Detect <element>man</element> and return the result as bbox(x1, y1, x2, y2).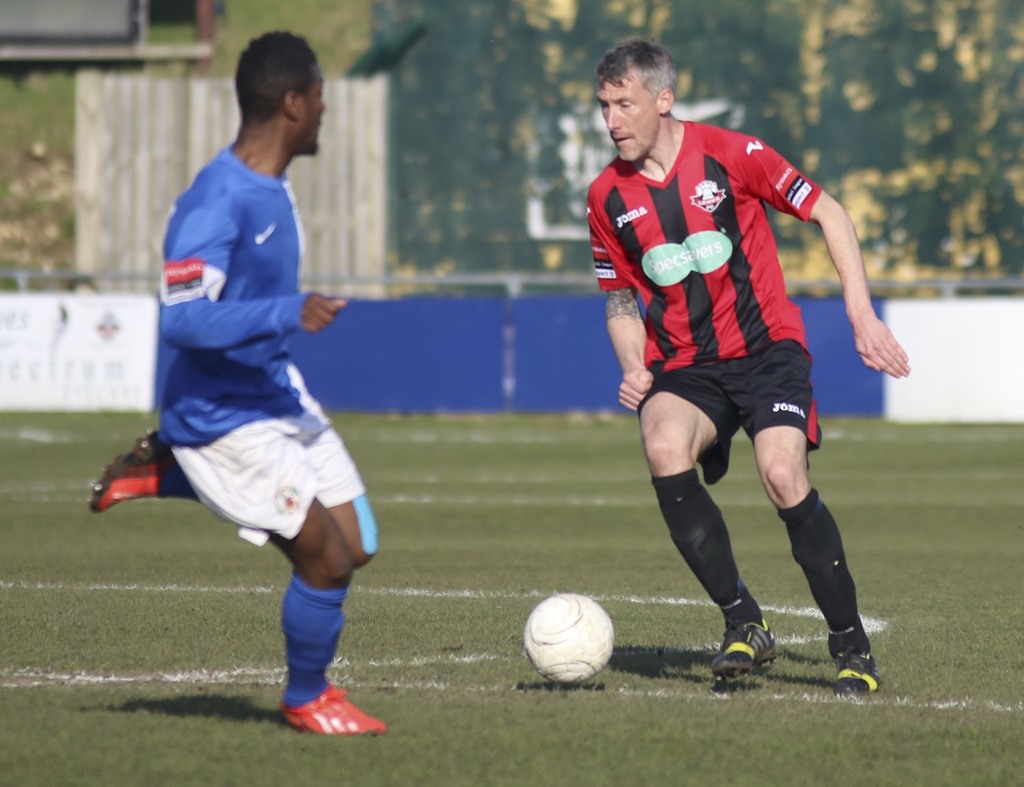
bbox(119, 43, 385, 736).
